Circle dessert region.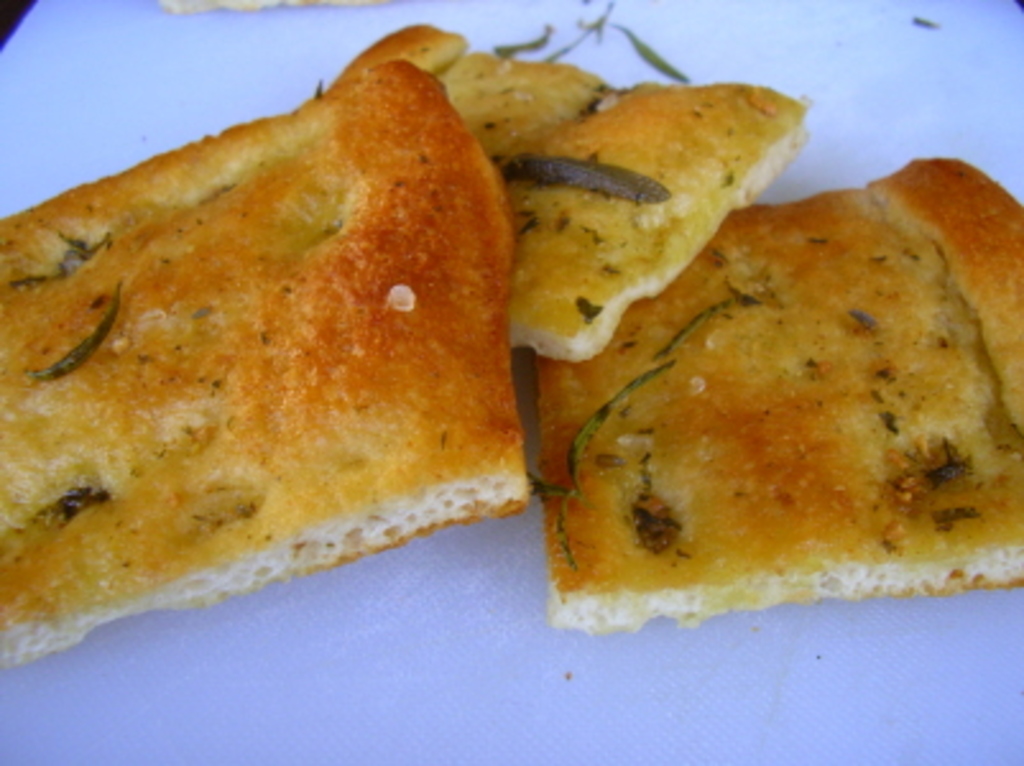
Region: (526,158,1021,628).
